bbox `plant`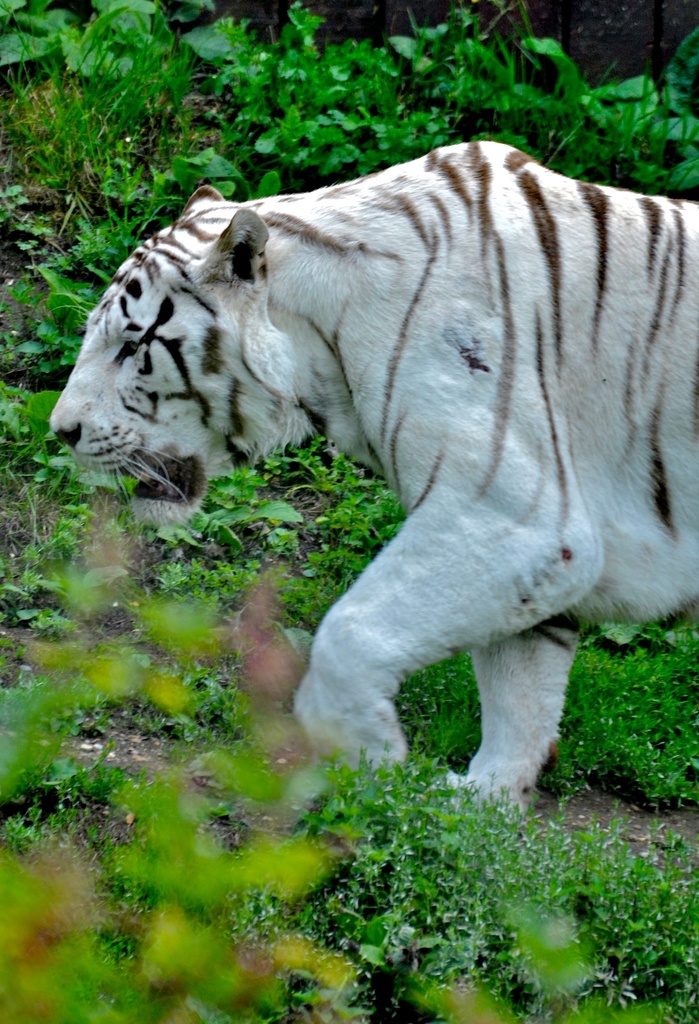
left=165, top=758, right=698, bottom=997
